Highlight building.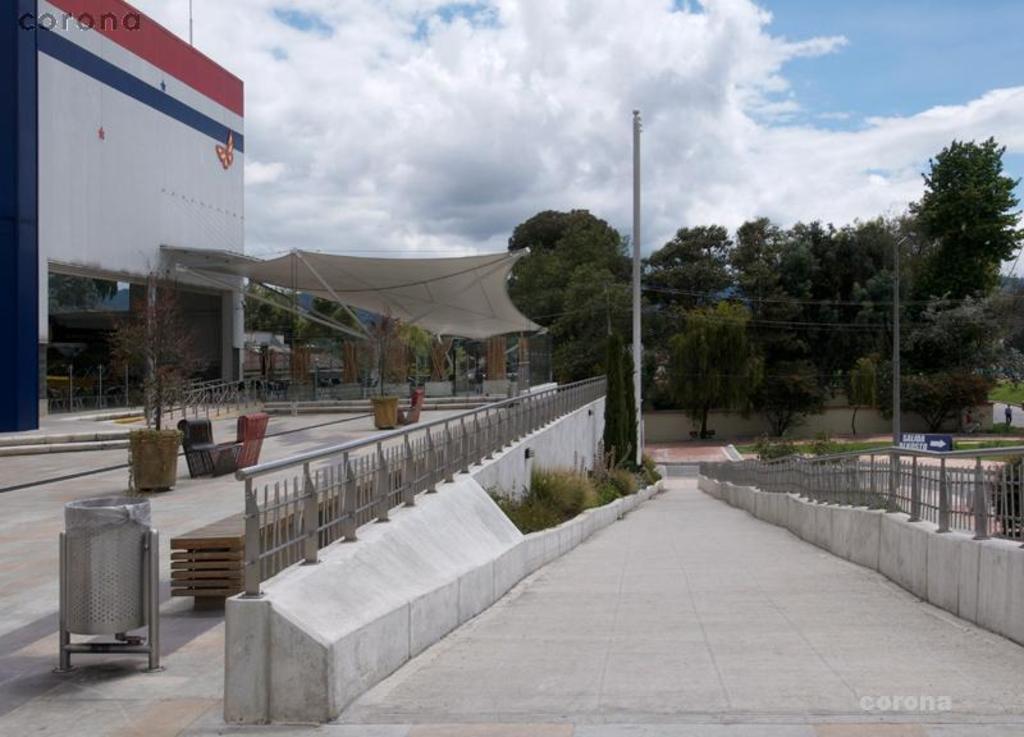
Highlighted region: box(0, 0, 247, 431).
